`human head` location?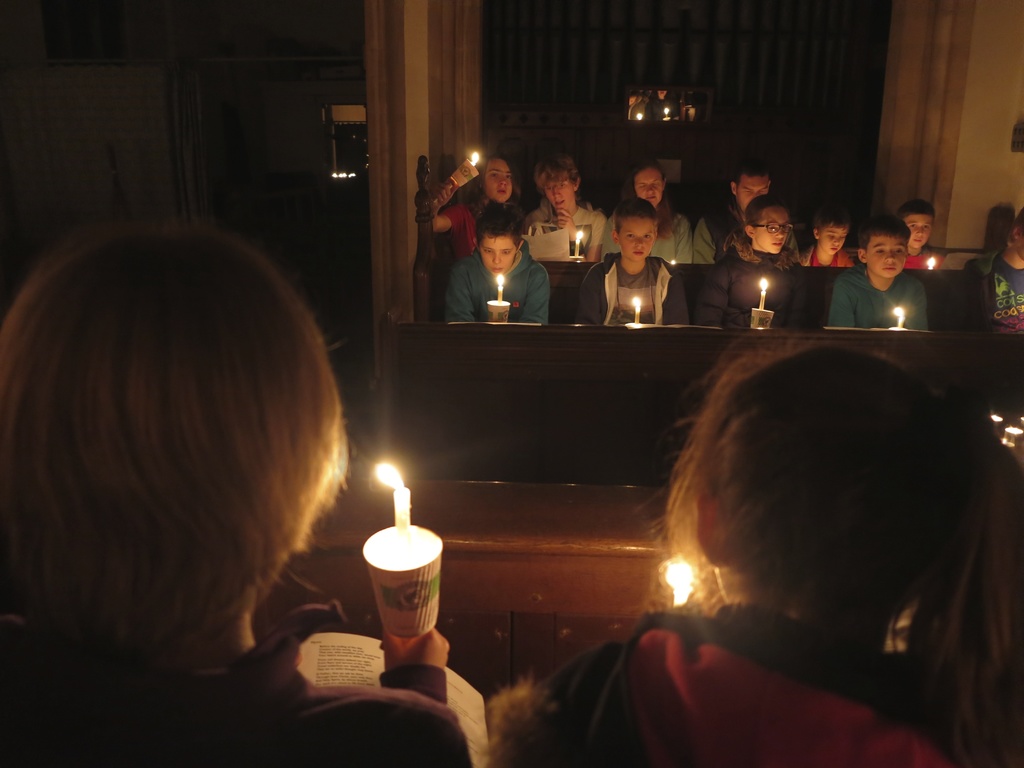
x1=1011, y1=208, x2=1023, y2=257
